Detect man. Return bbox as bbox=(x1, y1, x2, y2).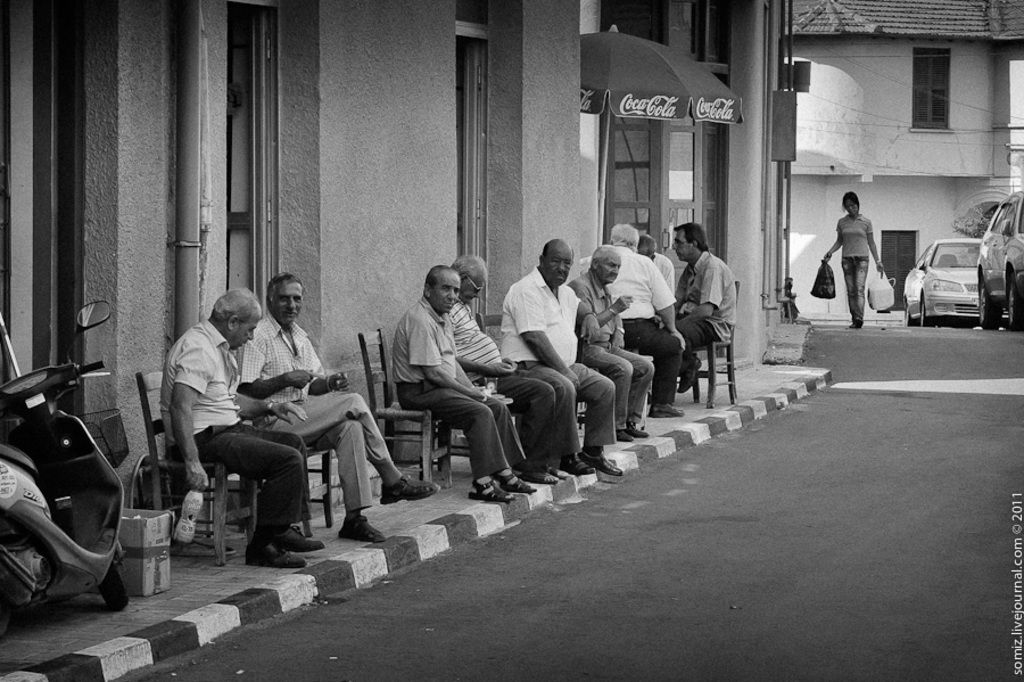
bbox=(591, 217, 683, 414).
